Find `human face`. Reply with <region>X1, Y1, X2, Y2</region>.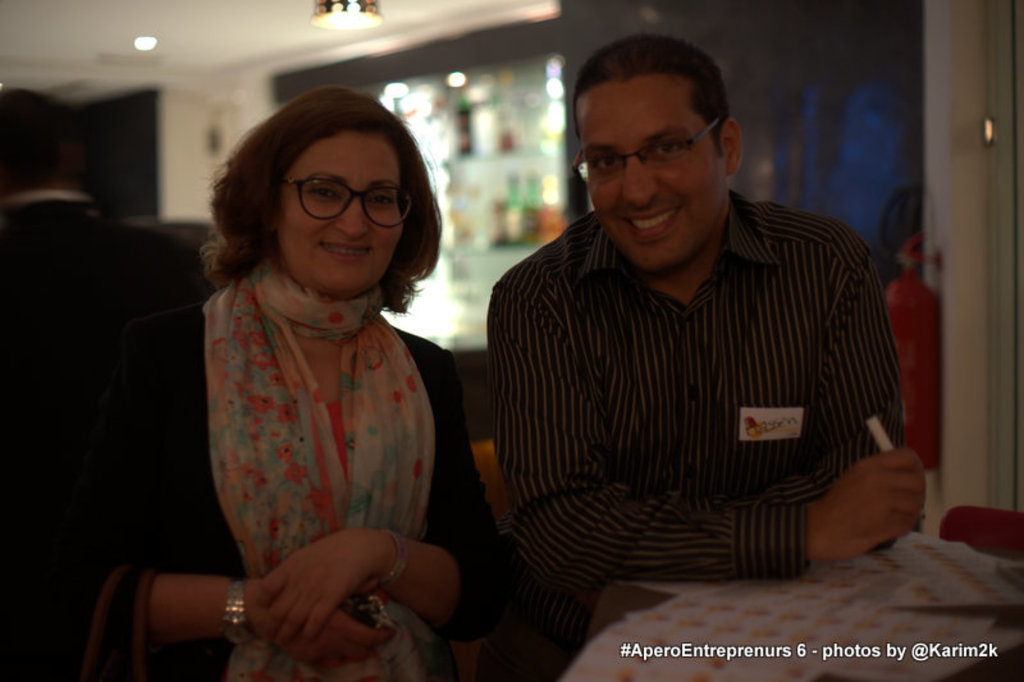
<region>271, 131, 401, 299</region>.
